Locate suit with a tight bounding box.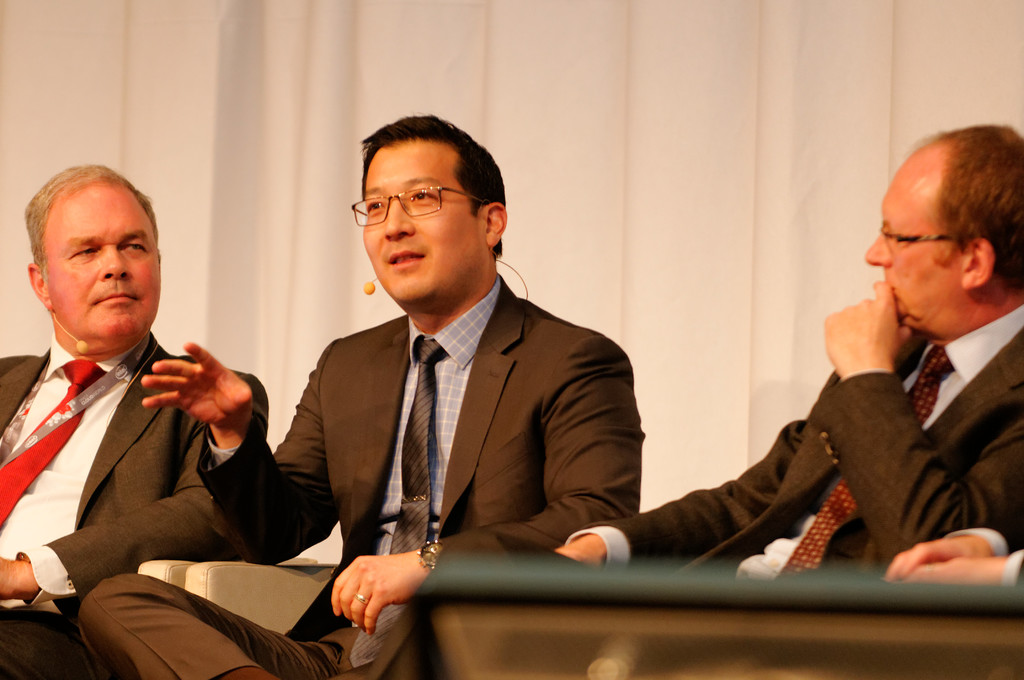
BBox(559, 303, 1023, 579).
